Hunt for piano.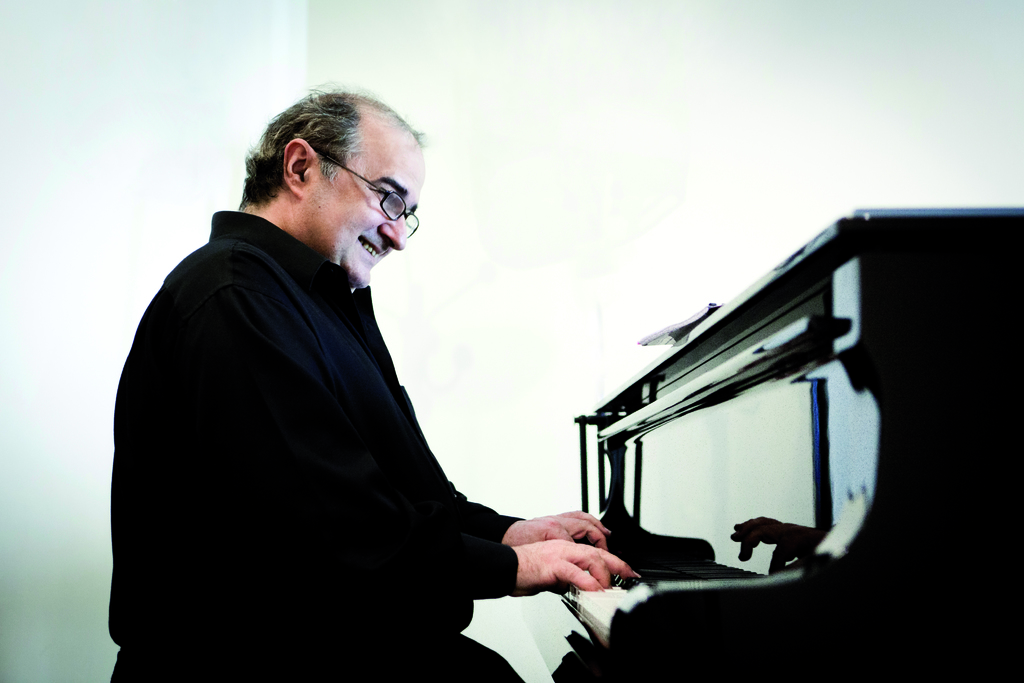
Hunted down at bbox=(547, 199, 975, 660).
